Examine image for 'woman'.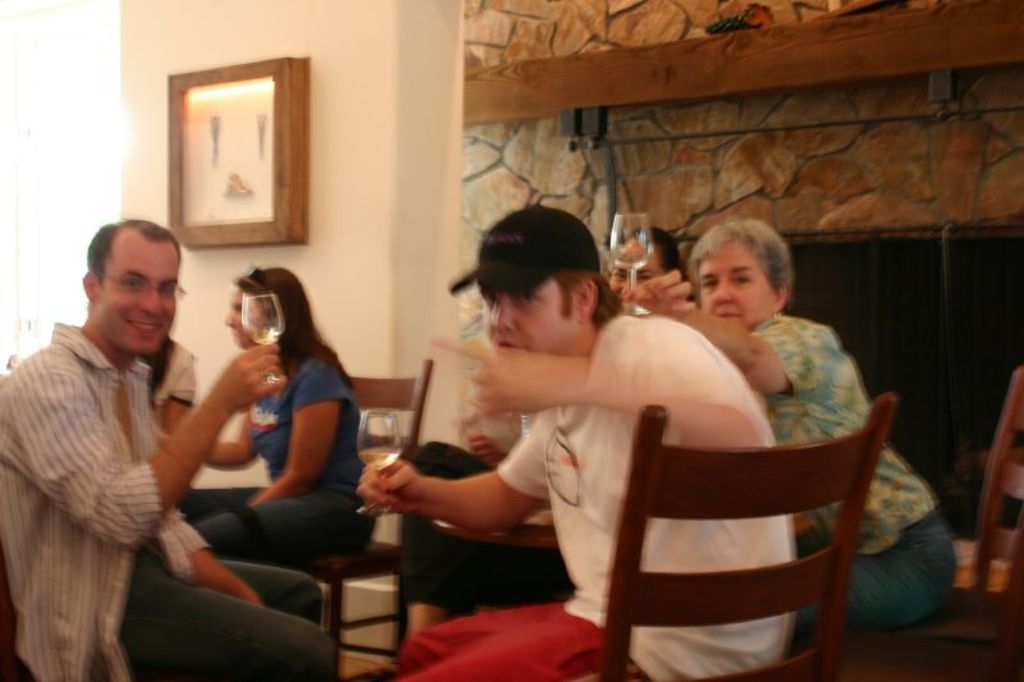
Examination result: Rect(396, 228, 692, 649).
